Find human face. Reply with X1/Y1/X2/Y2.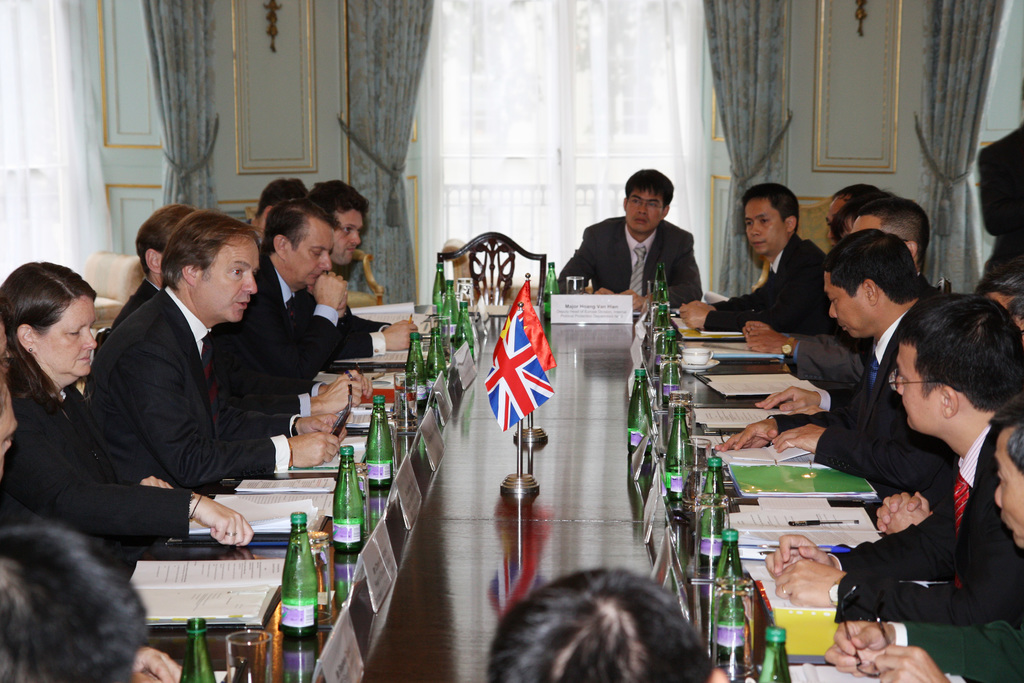
200/234/261/324.
